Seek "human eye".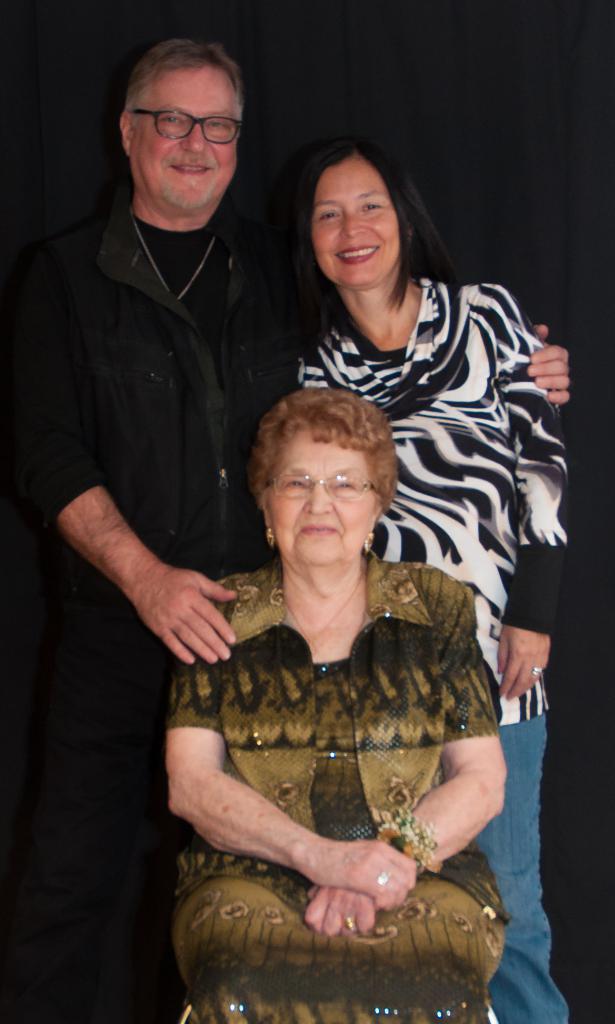
bbox=(156, 113, 188, 128).
